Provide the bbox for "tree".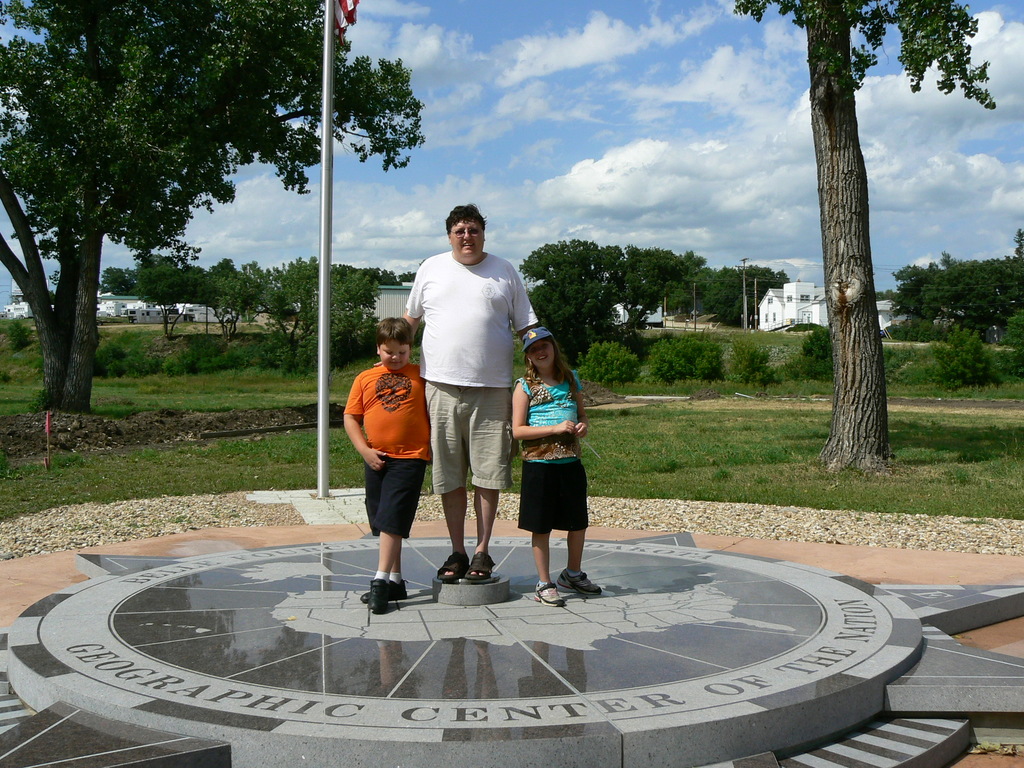
[x1=0, y1=0, x2=423, y2=414].
